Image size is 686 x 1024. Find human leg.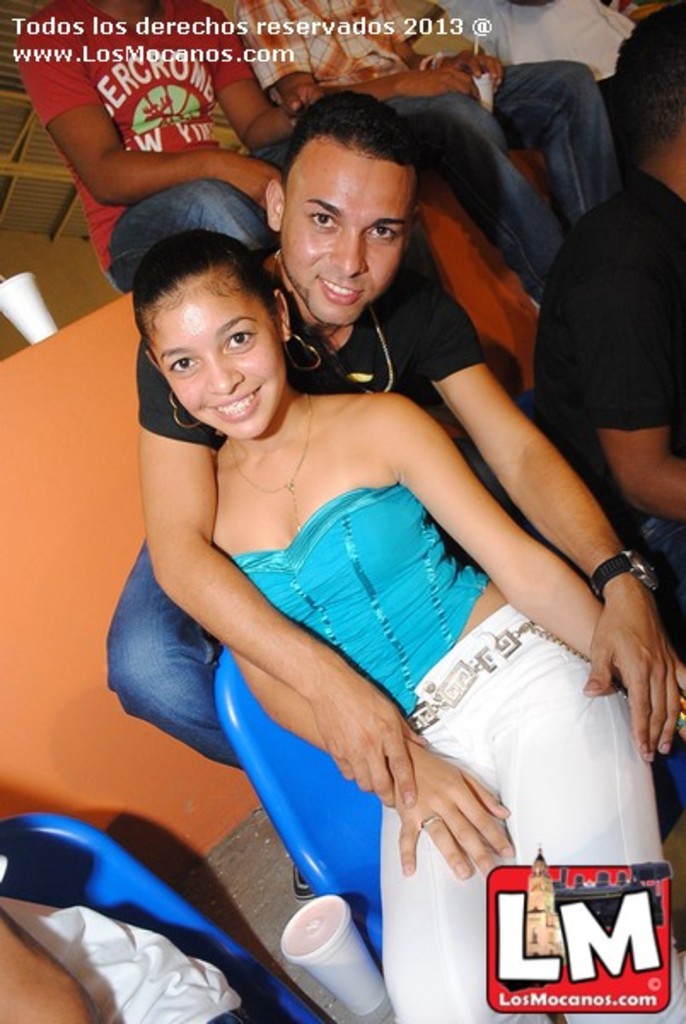
box=[119, 183, 266, 263].
